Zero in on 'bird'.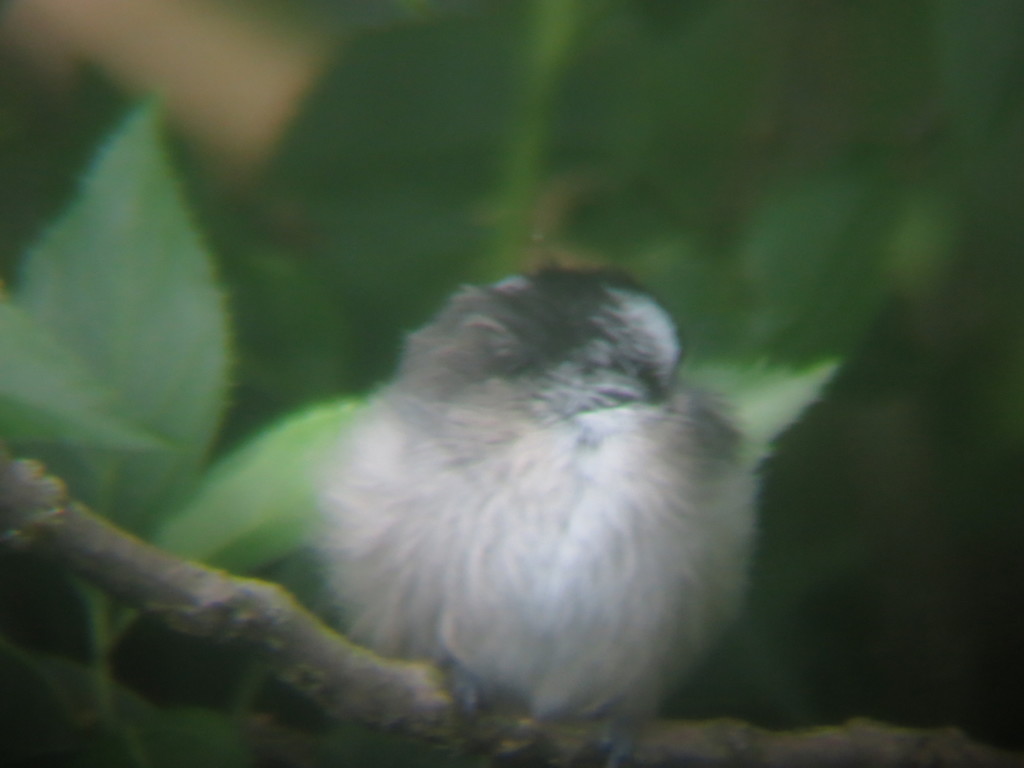
Zeroed in: detection(307, 291, 787, 716).
